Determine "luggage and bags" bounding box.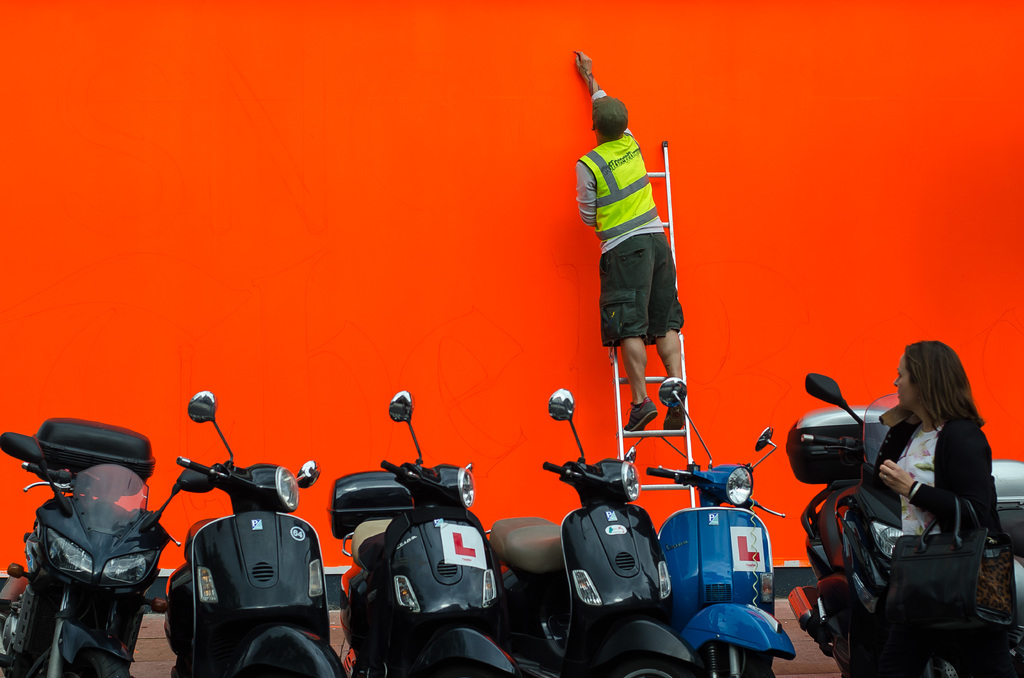
Determined: 873/497/1016/643.
